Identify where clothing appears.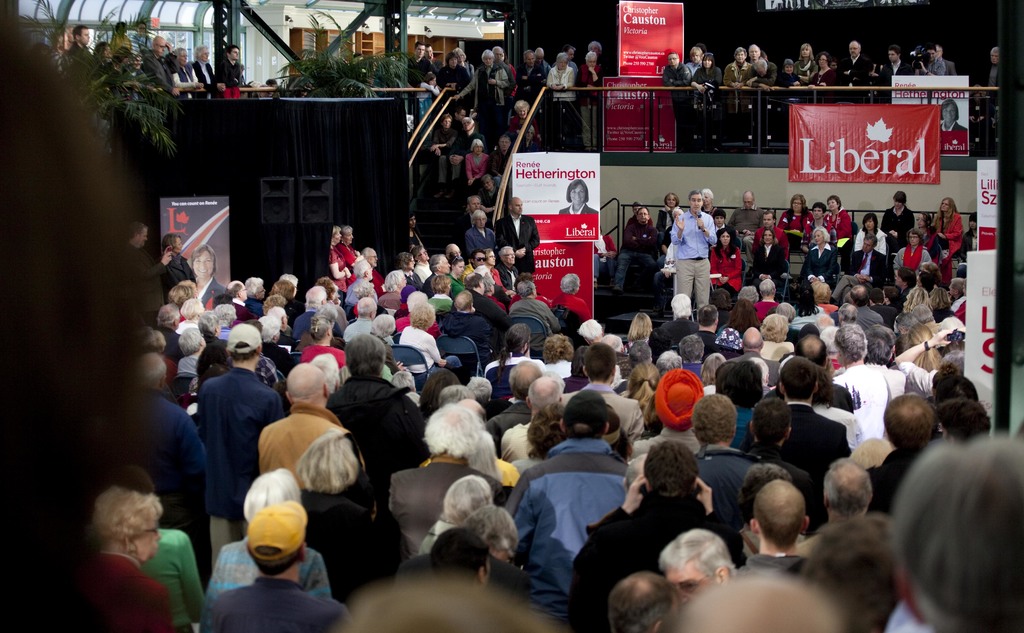
Appears at [left=941, top=120, right=968, bottom=156].
